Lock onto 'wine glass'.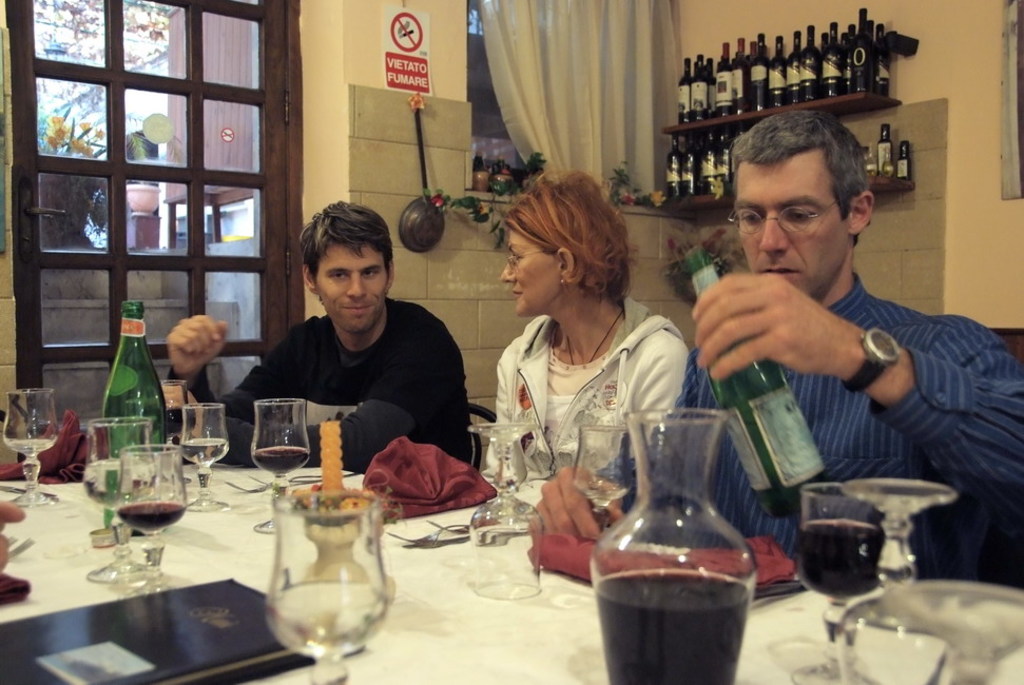
Locked: (left=1, top=389, right=60, bottom=510).
